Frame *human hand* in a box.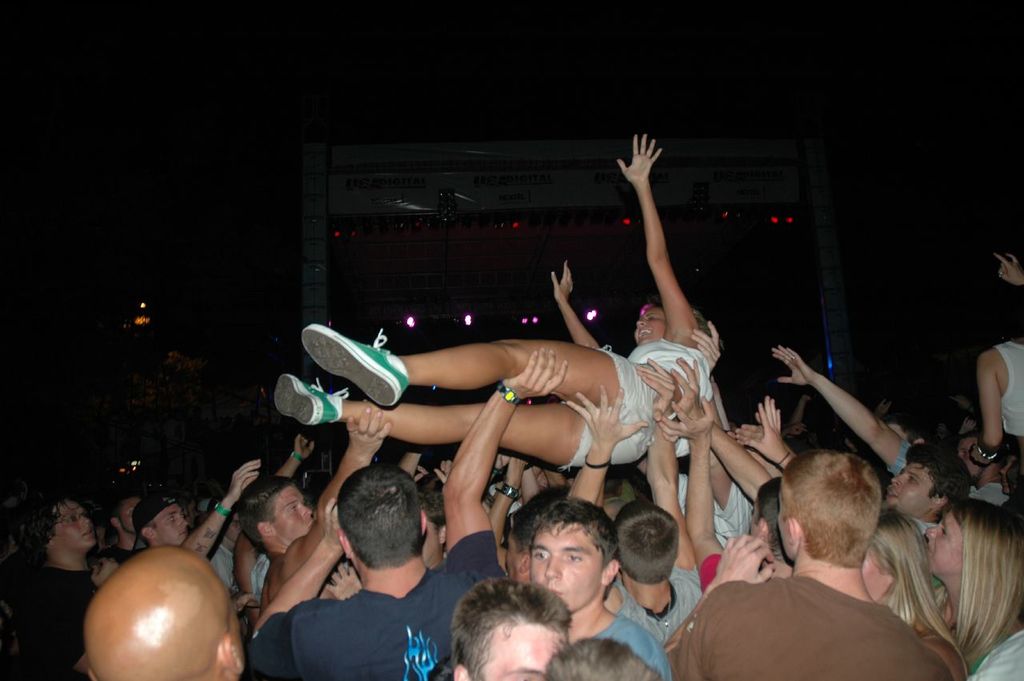
box=[228, 594, 258, 615].
